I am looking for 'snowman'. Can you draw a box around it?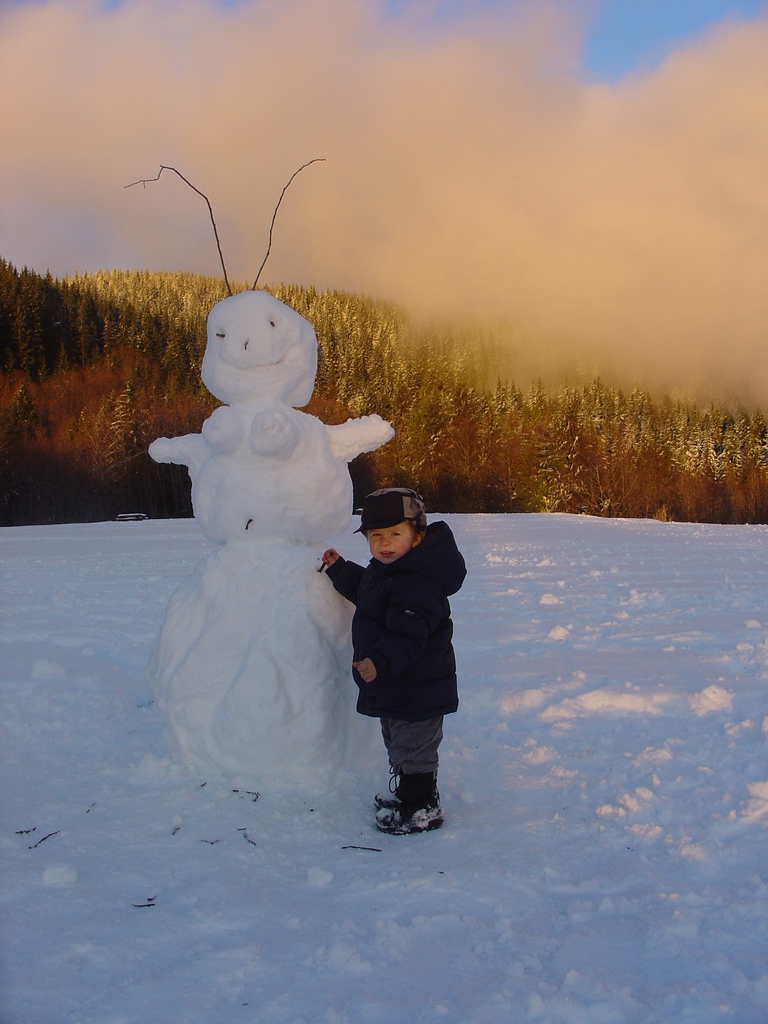
Sure, the bounding box is <box>120,157,399,790</box>.
